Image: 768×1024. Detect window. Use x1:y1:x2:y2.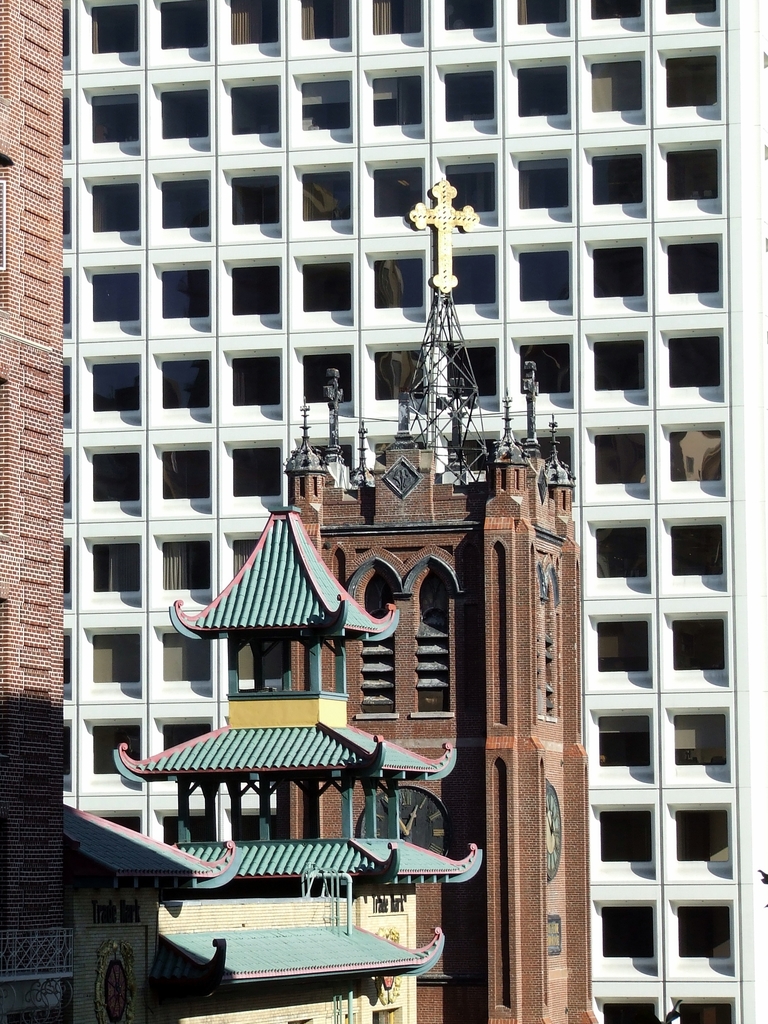
595:1000:656:1023.
